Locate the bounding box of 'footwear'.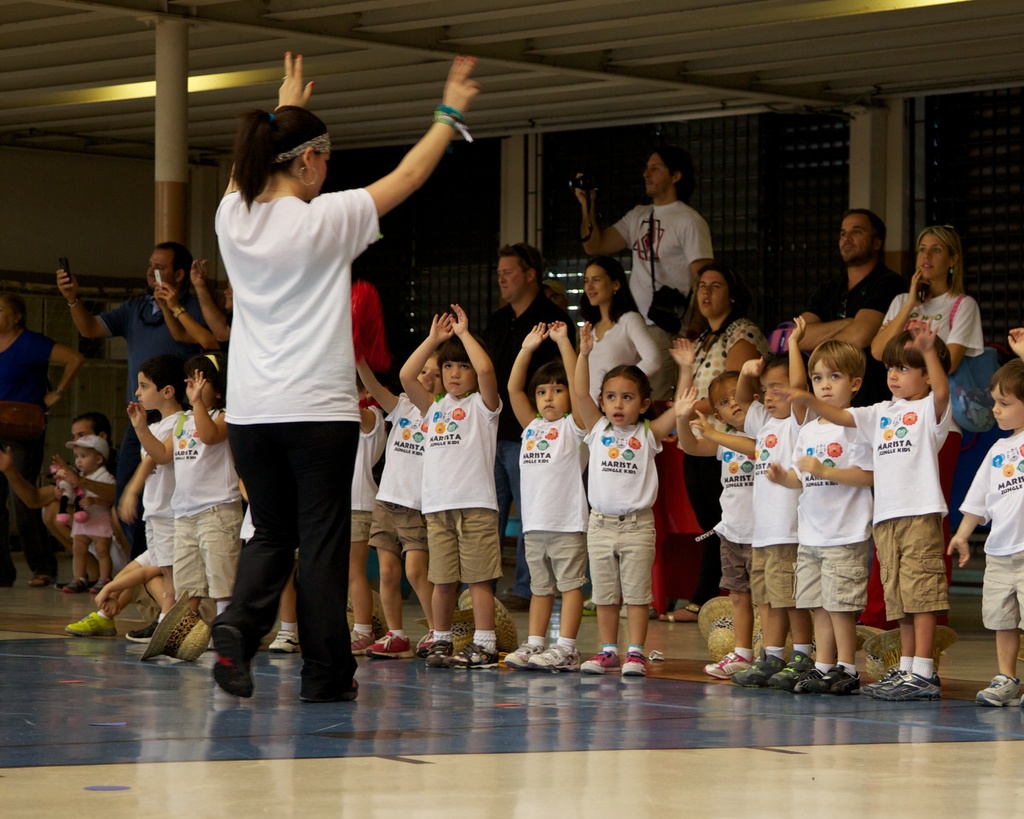
Bounding box: pyautogui.locateOnScreen(584, 649, 622, 674).
